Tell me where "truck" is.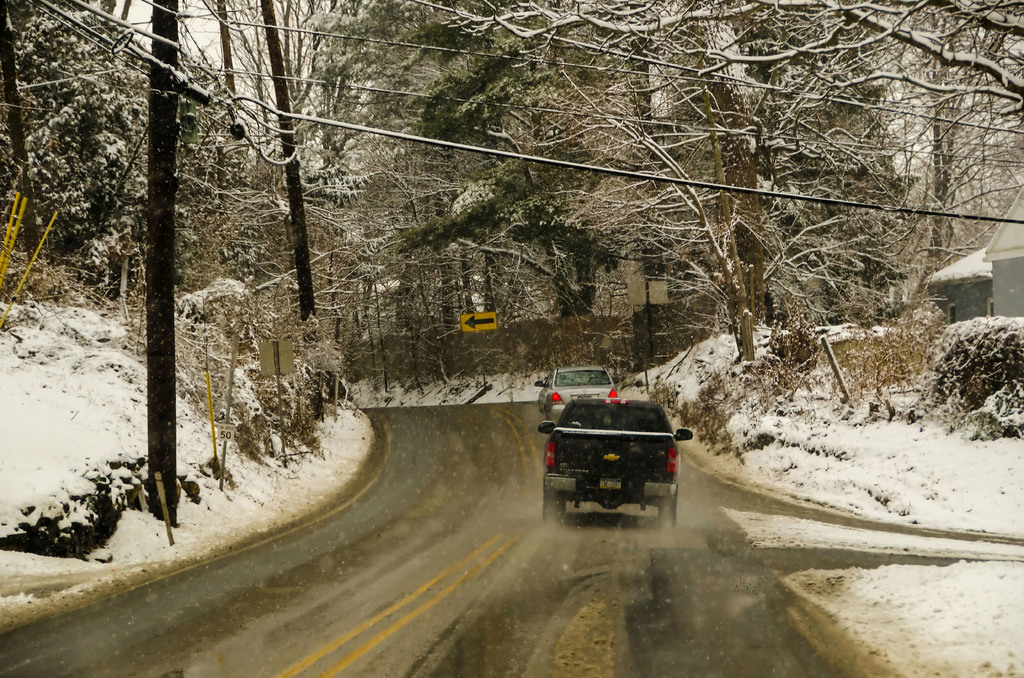
"truck" is at [x1=521, y1=377, x2=694, y2=531].
